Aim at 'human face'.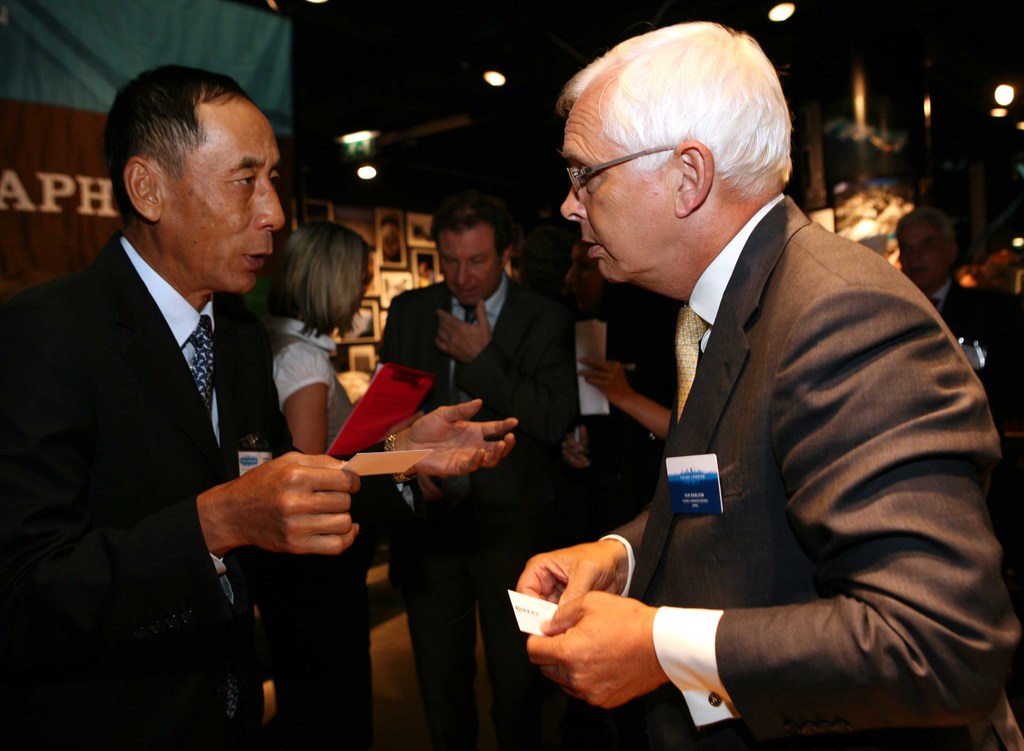
Aimed at [560, 87, 673, 281].
